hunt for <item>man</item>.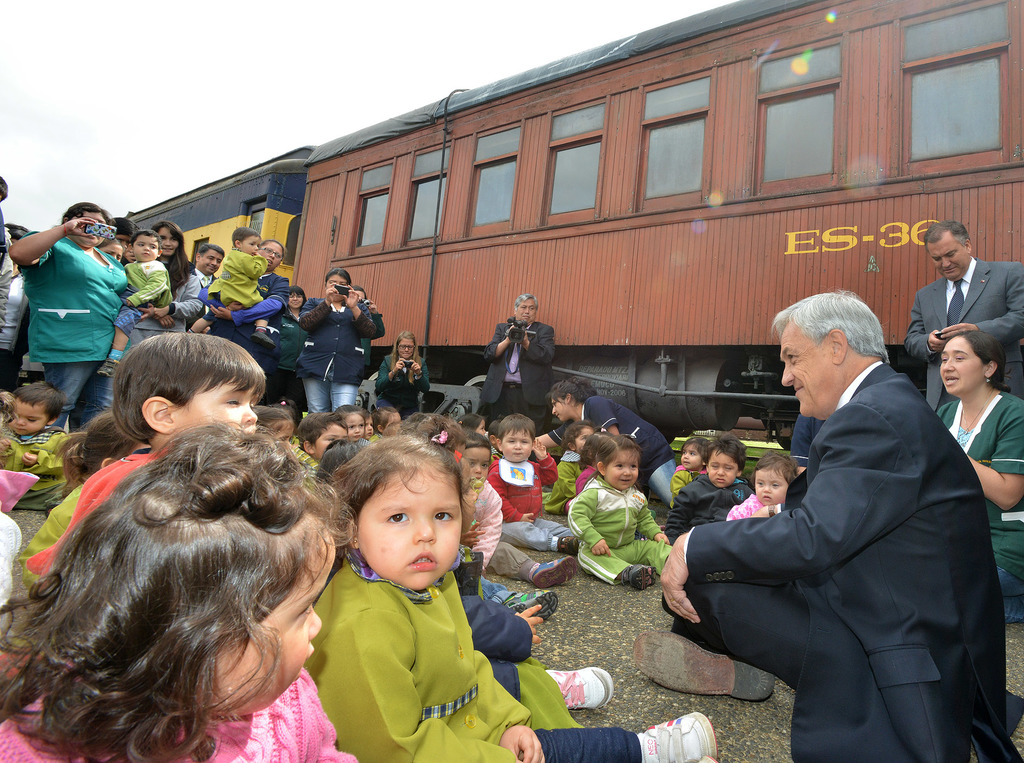
Hunted down at (908,218,1023,415).
